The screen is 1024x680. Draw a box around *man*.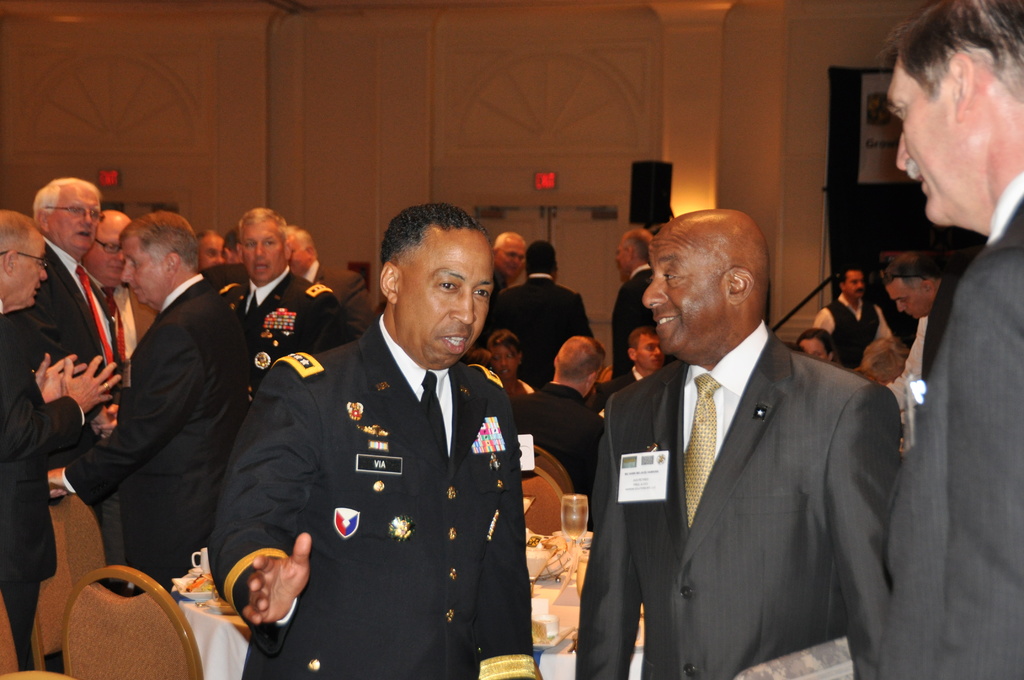
(511,335,607,495).
